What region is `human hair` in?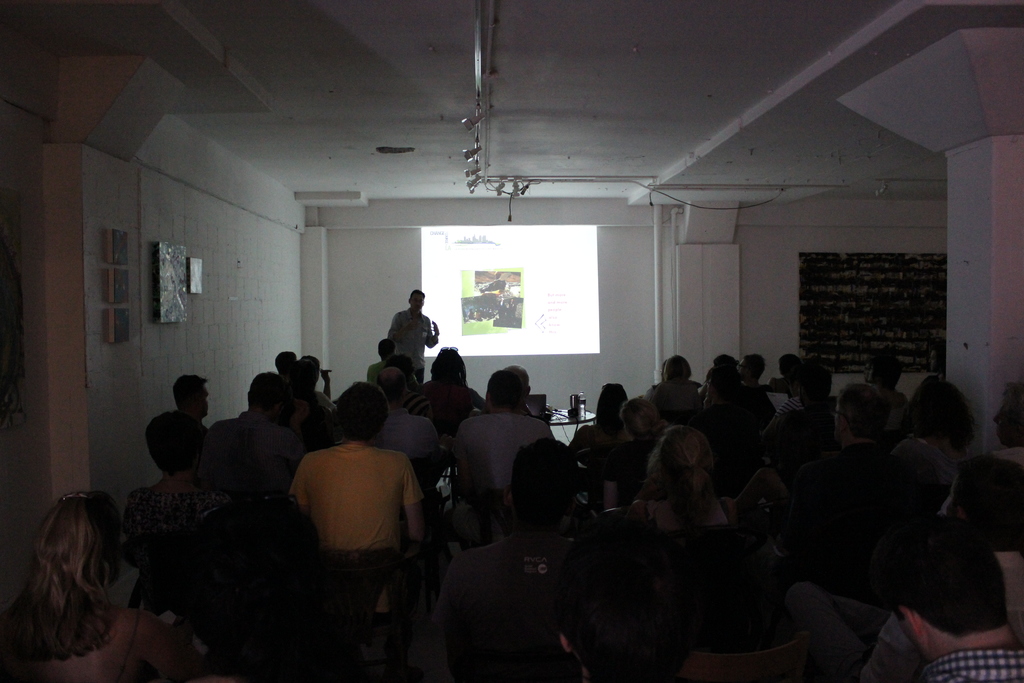
621,397,655,443.
